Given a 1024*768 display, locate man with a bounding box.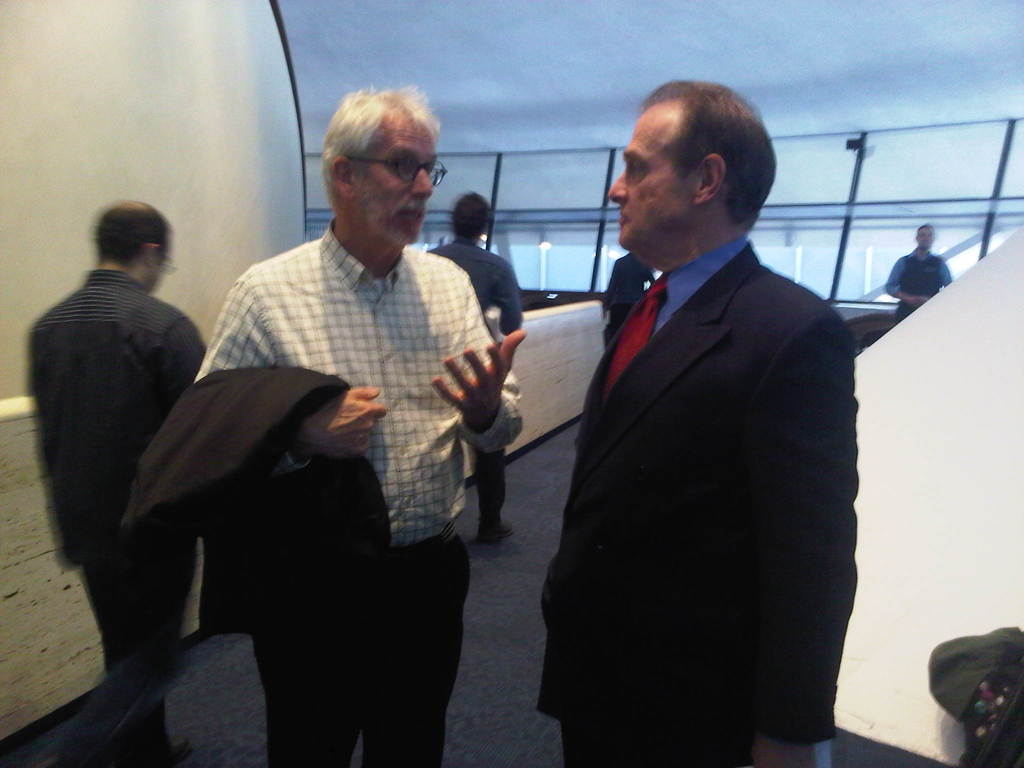
Located: left=422, top=189, right=521, bottom=543.
